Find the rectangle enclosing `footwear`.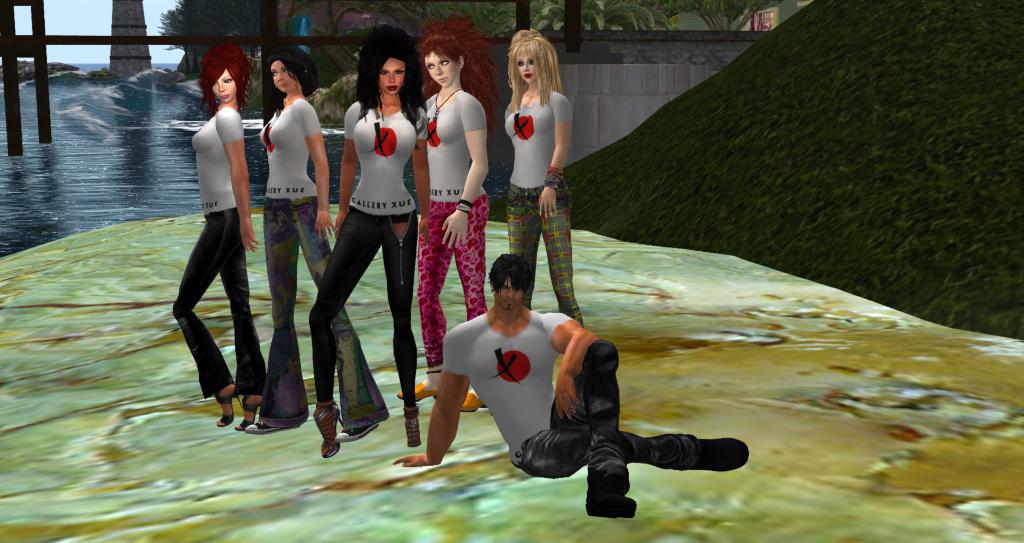
select_region(310, 399, 343, 460).
